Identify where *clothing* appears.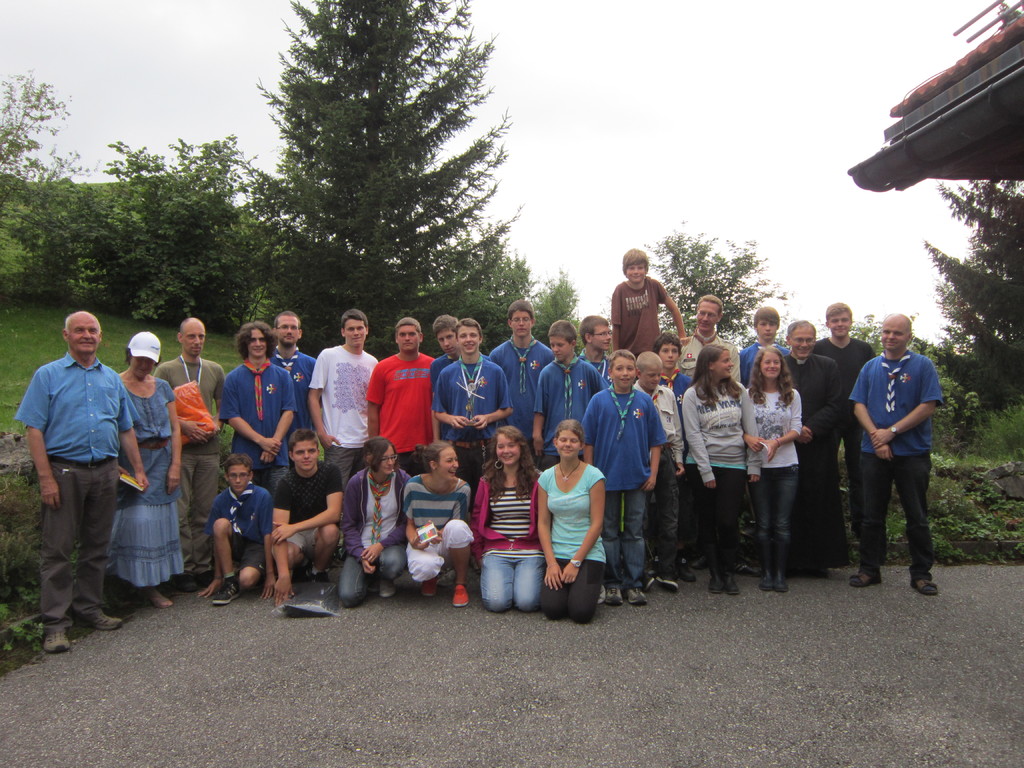
Appears at BBox(673, 330, 742, 388).
